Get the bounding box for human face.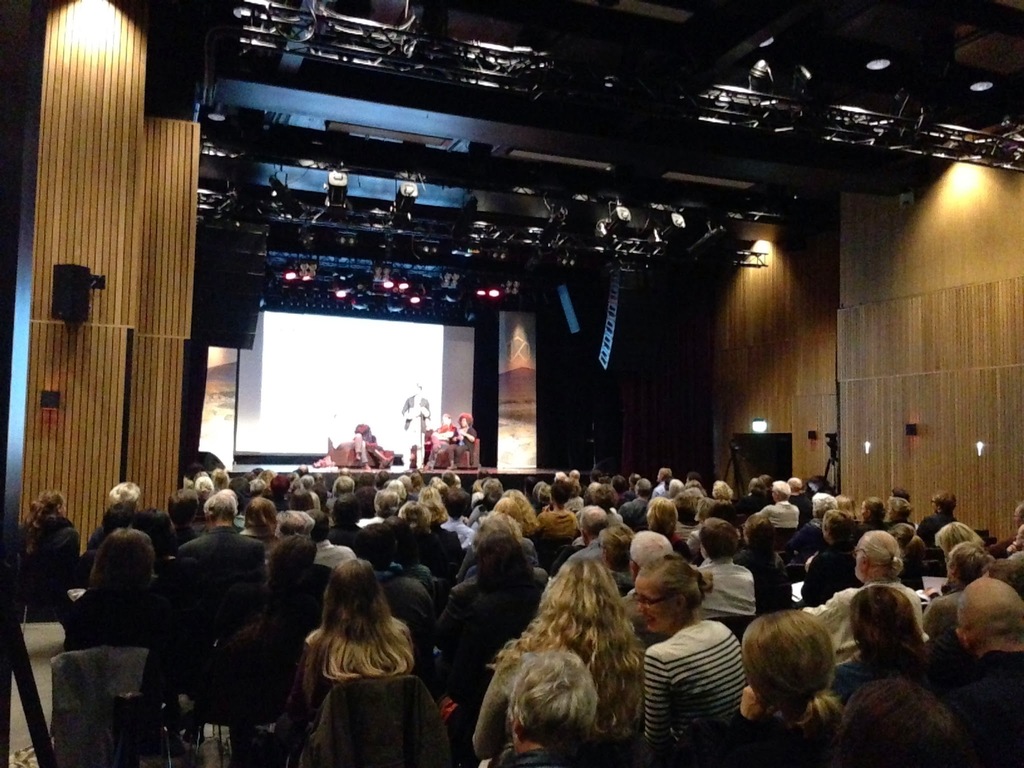
l=257, t=531, r=308, b=597.
